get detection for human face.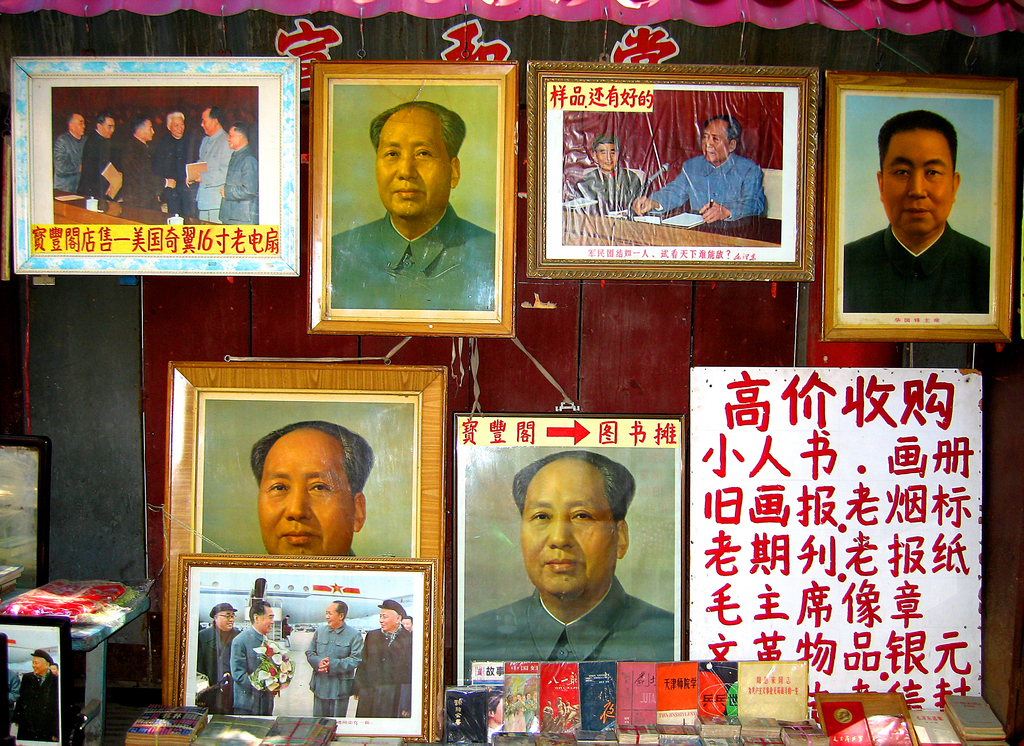
Detection: box=[172, 113, 187, 139].
